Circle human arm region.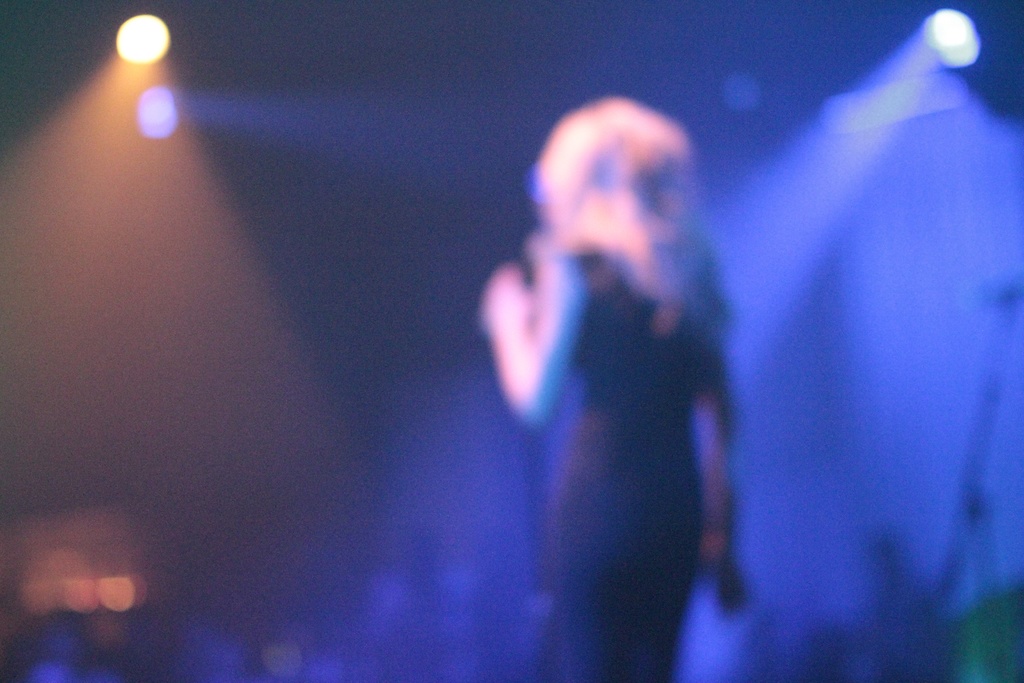
Region: [700, 328, 755, 604].
